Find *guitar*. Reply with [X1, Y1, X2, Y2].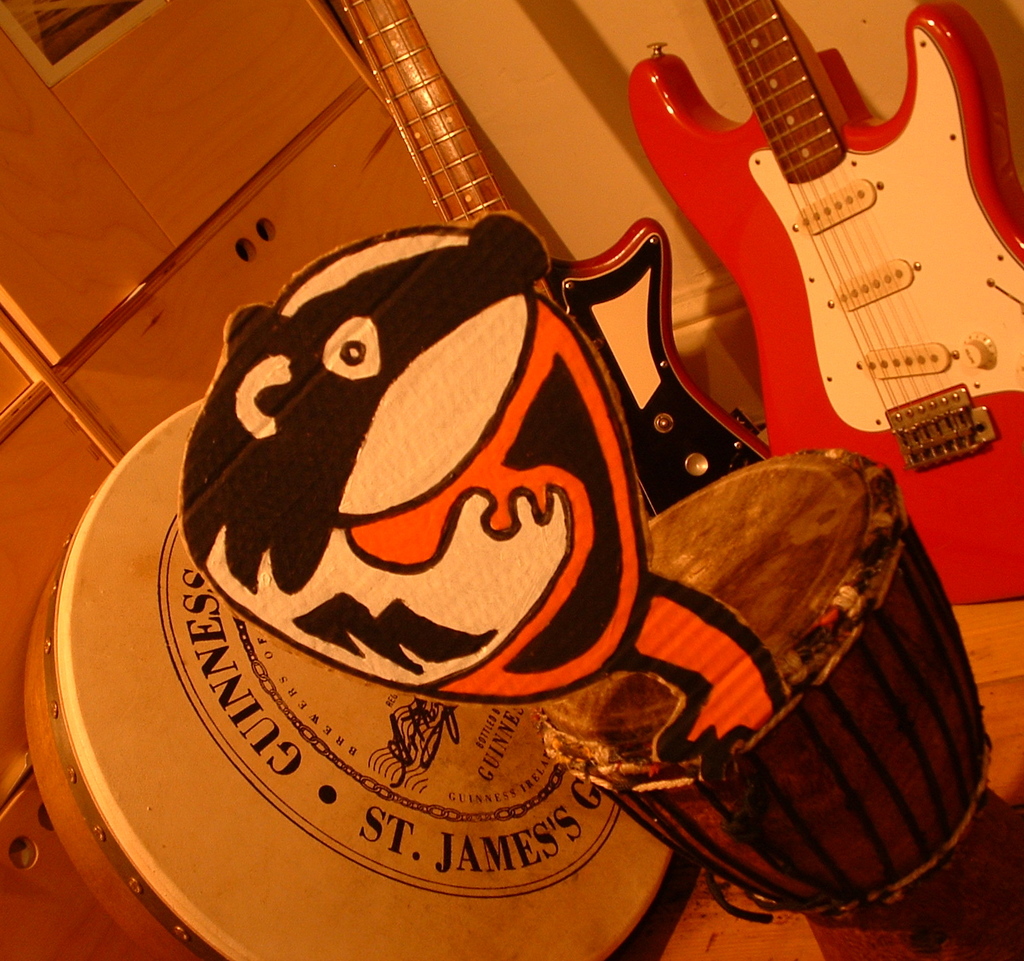
[603, 0, 1023, 468].
